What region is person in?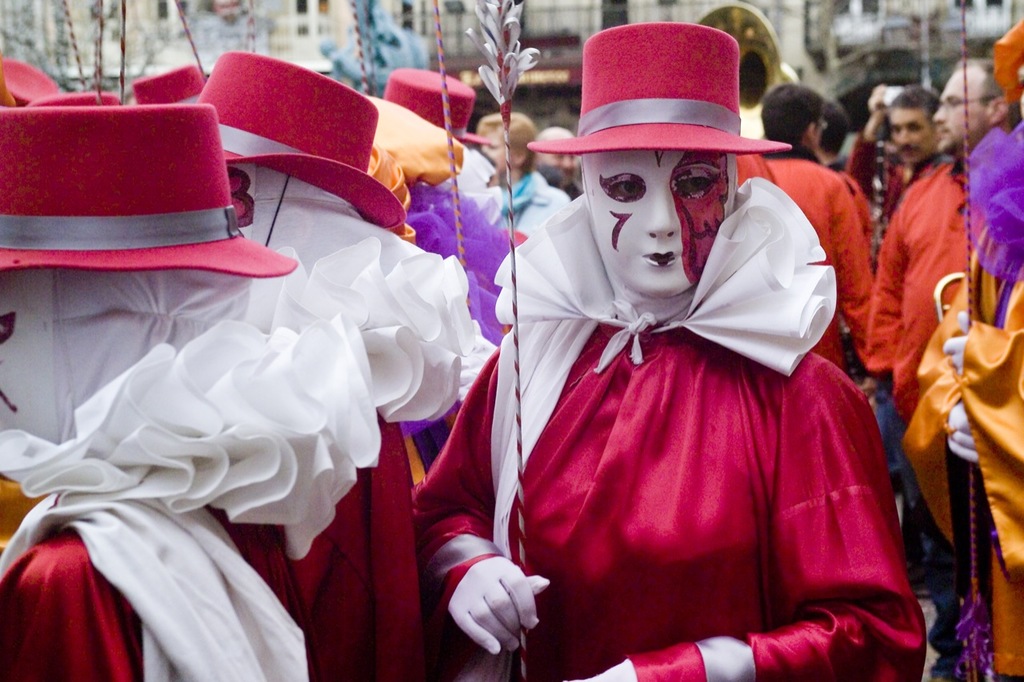
detection(868, 74, 954, 477).
